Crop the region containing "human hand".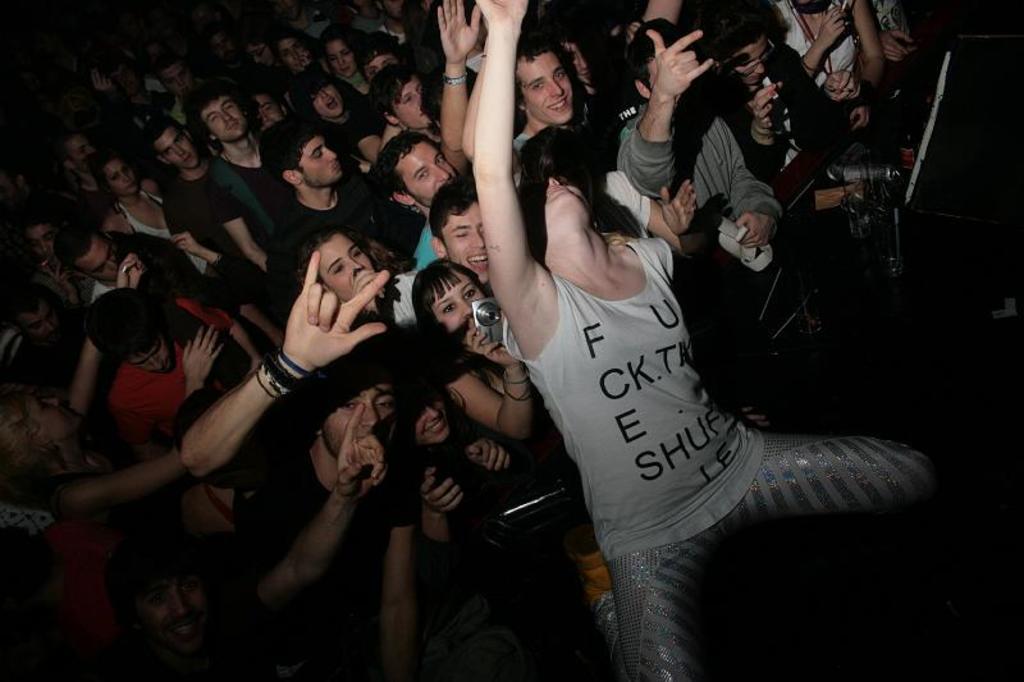
Crop region: x1=334 y1=399 x2=387 y2=498.
